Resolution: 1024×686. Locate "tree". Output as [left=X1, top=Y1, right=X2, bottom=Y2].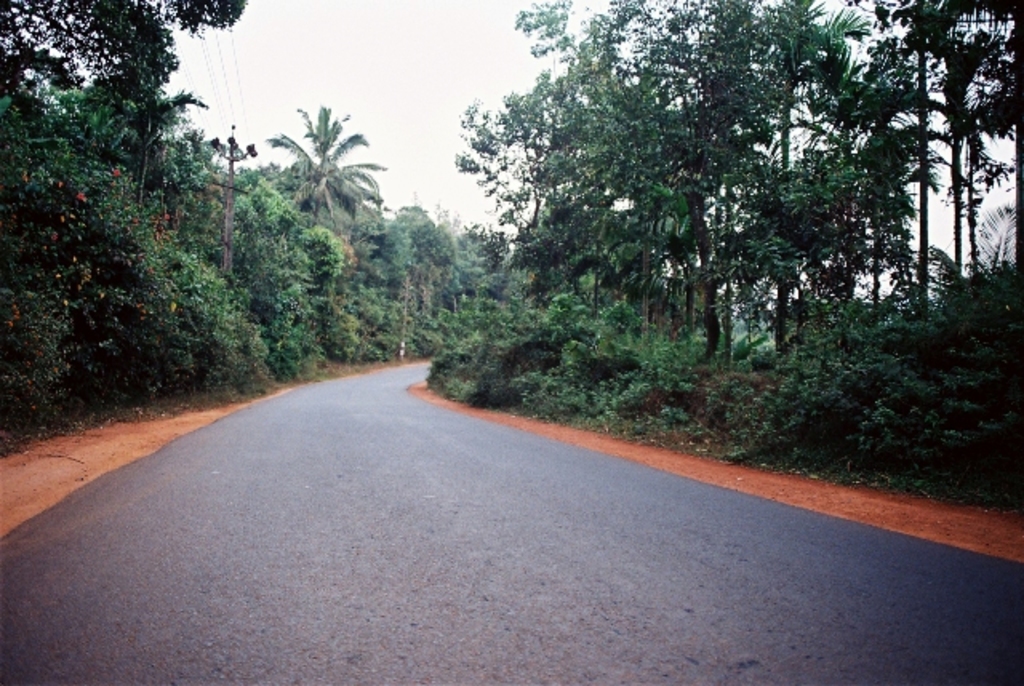
[left=531, top=285, right=688, bottom=421].
